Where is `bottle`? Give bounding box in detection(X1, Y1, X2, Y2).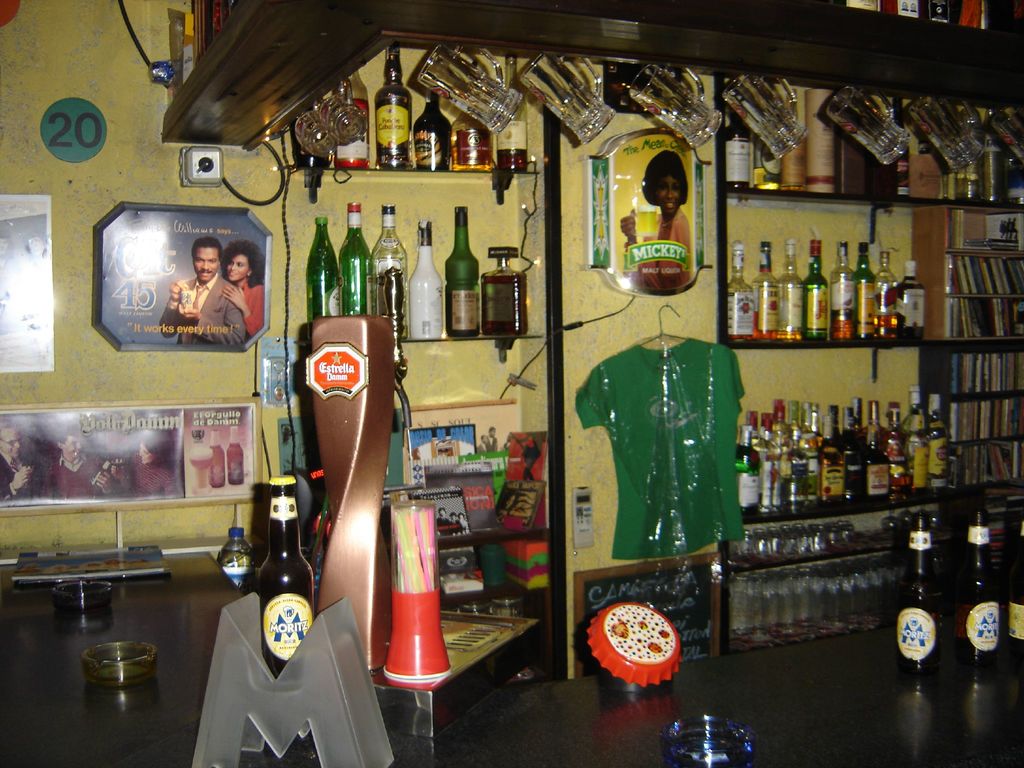
detection(953, 513, 999, 669).
